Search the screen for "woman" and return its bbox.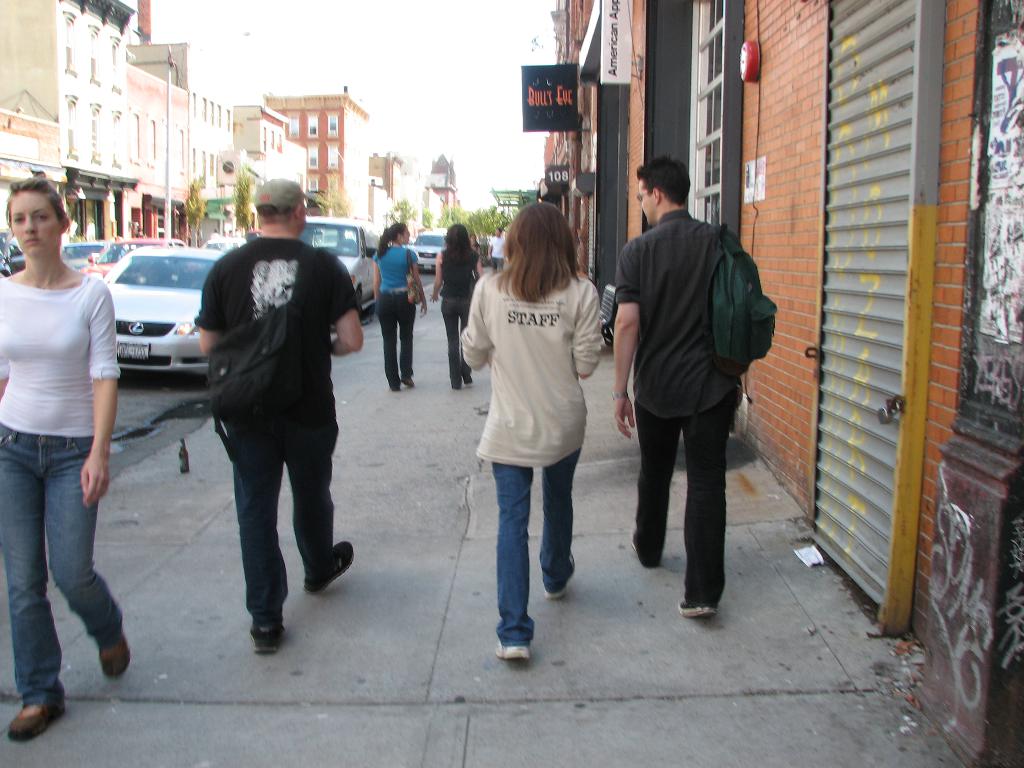
Found: [429,220,483,390].
